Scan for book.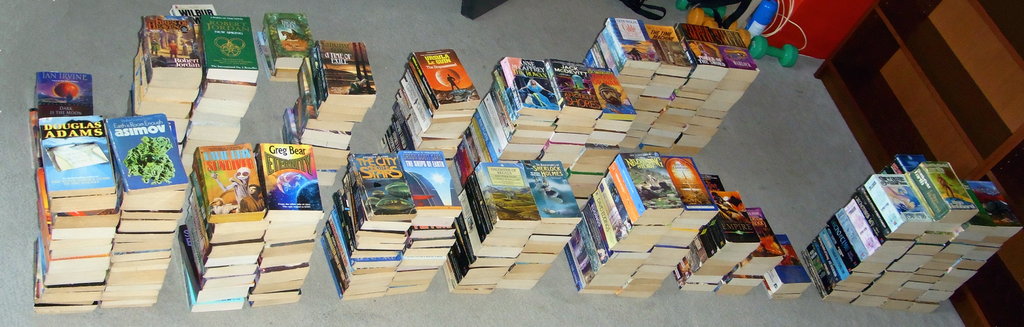
Scan result: l=257, t=29, r=302, b=82.
